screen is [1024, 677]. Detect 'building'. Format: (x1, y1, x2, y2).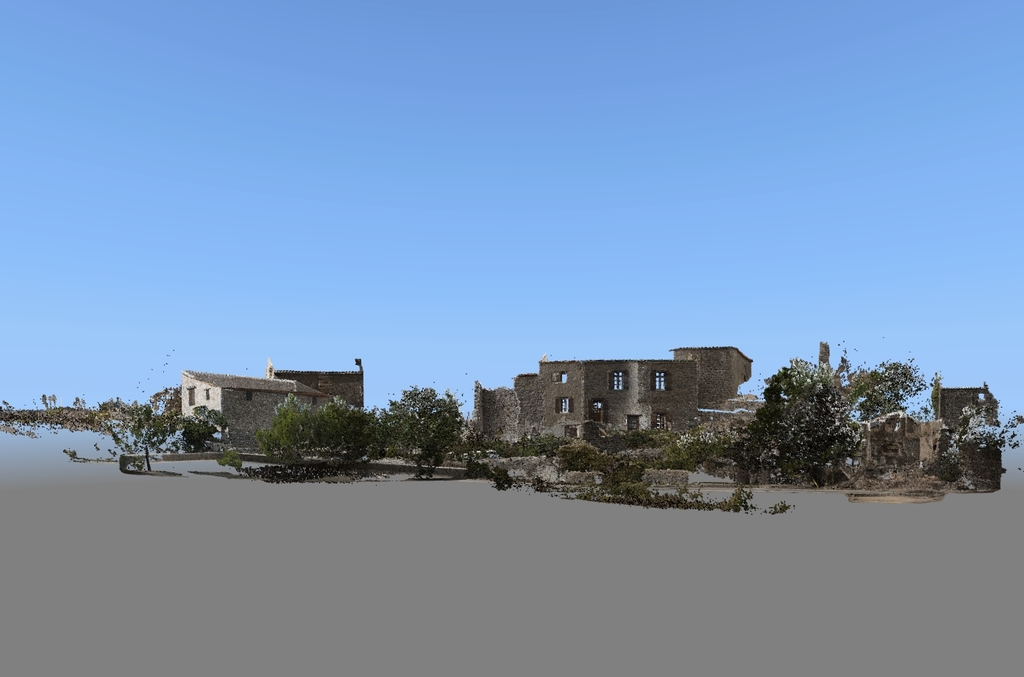
(179, 374, 338, 449).
